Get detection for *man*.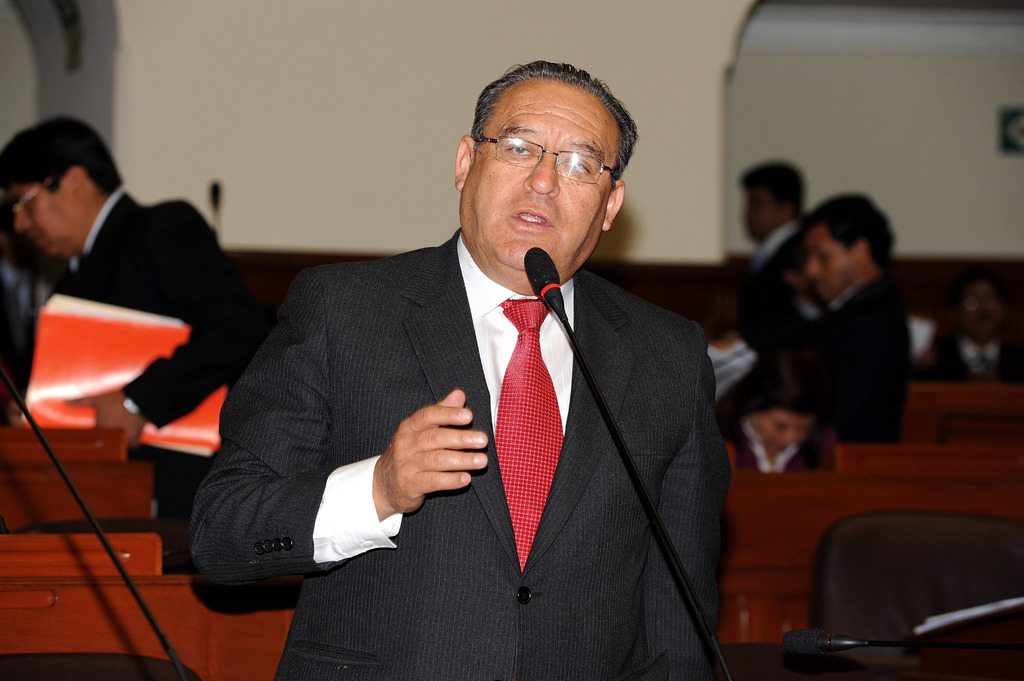
Detection: Rect(0, 116, 264, 575).
